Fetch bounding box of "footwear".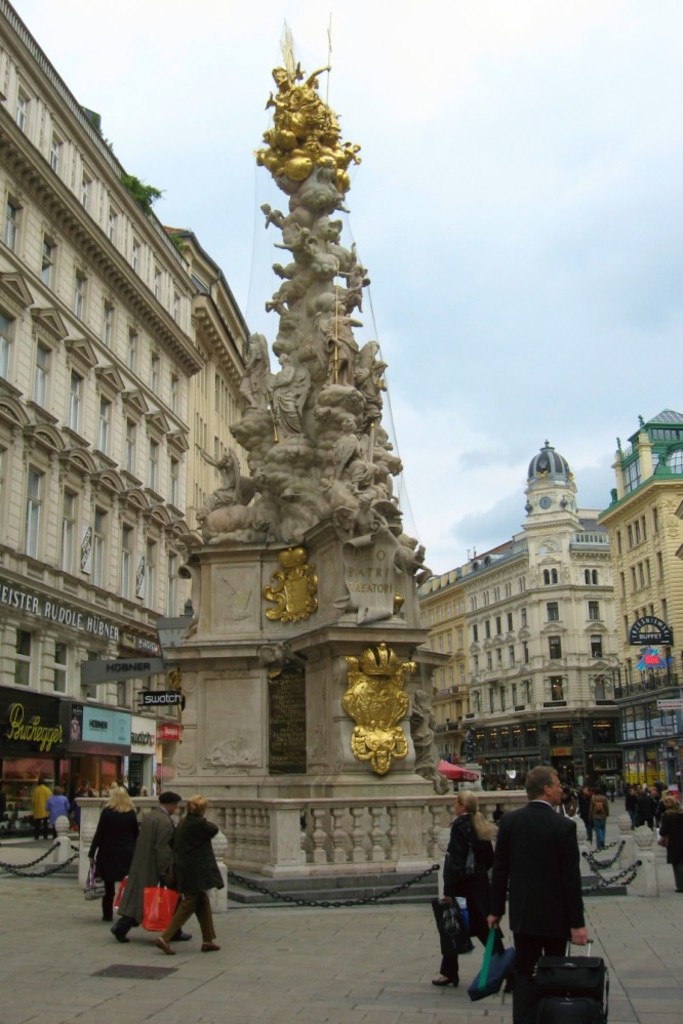
Bbox: select_region(153, 937, 176, 953).
